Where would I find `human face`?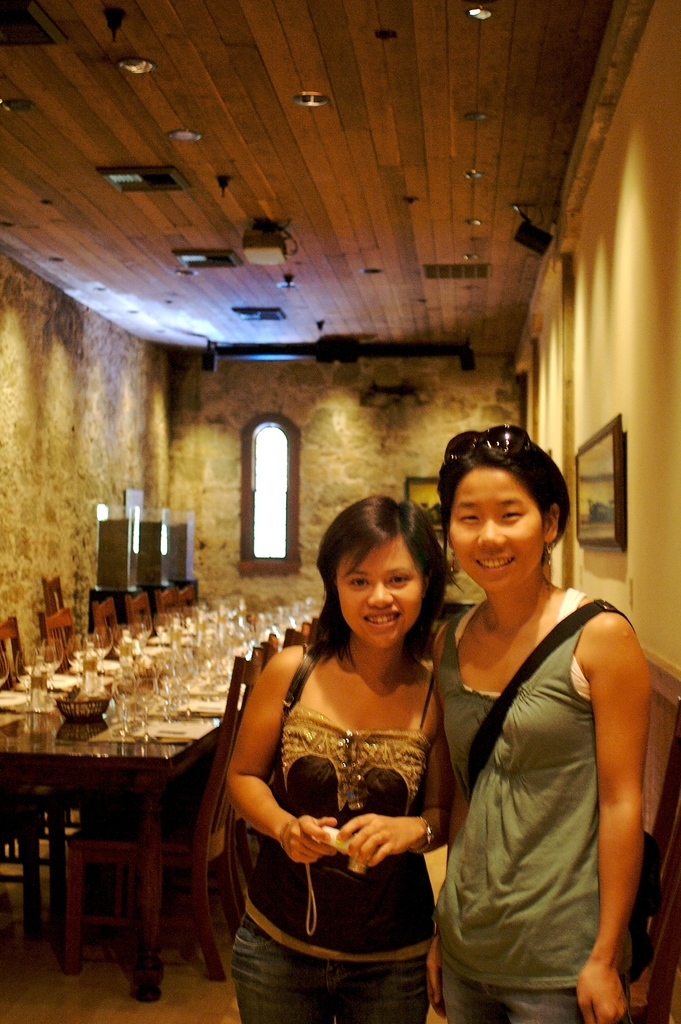
At [327, 532, 425, 653].
